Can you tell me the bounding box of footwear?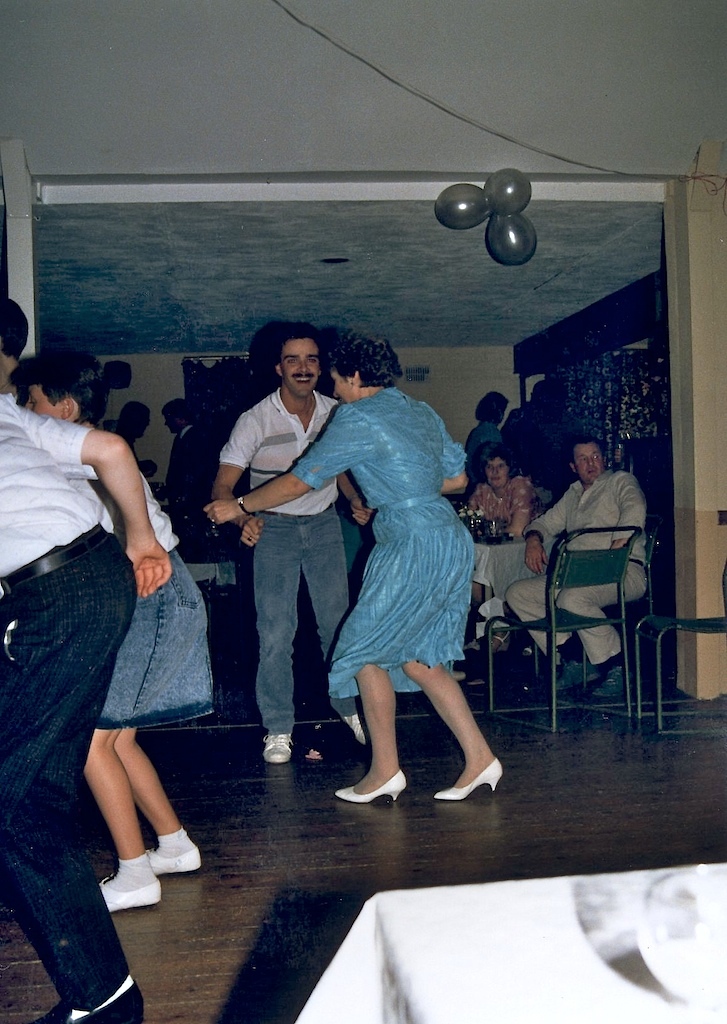
(490,632,508,653).
